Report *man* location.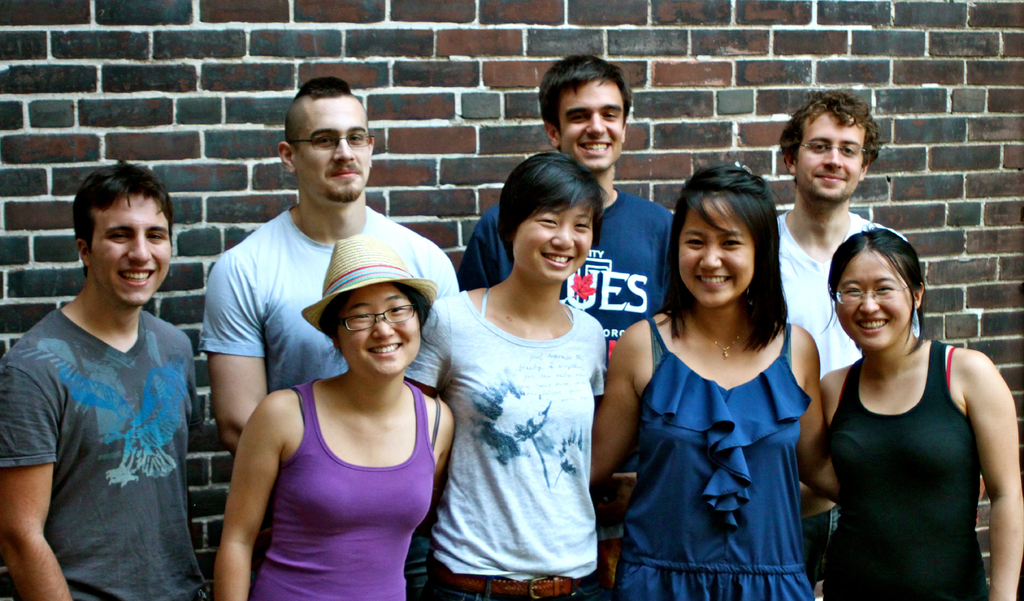
Report: (195, 79, 467, 600).
